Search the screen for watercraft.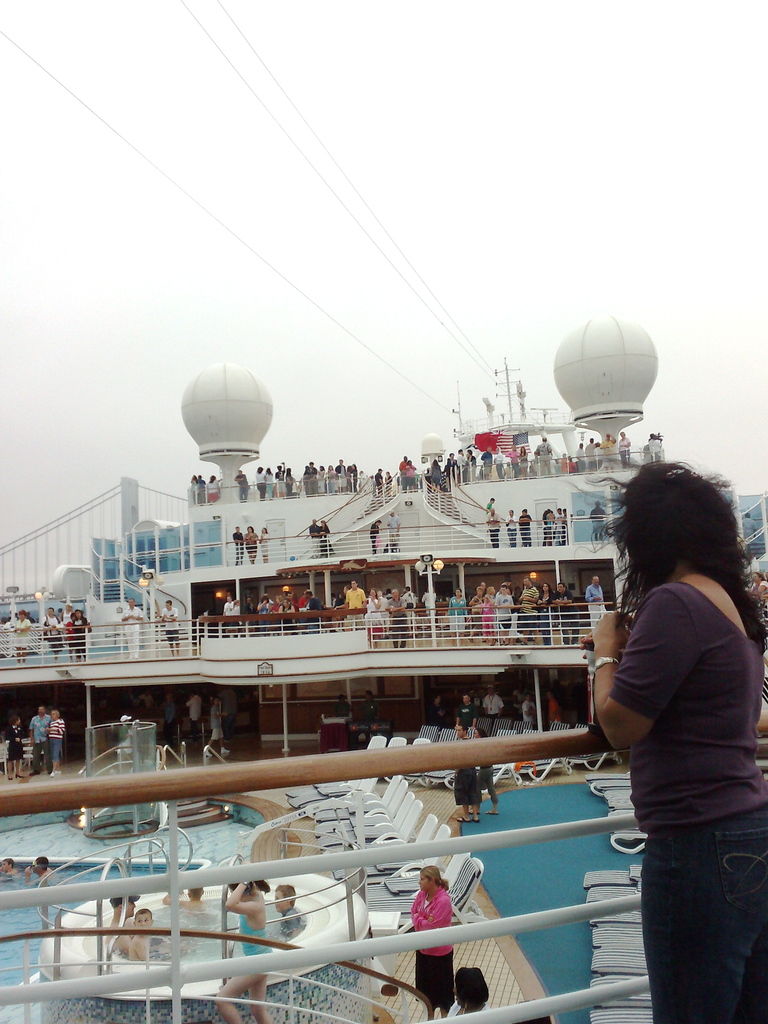
Found at [409, 888, 460, 998].
